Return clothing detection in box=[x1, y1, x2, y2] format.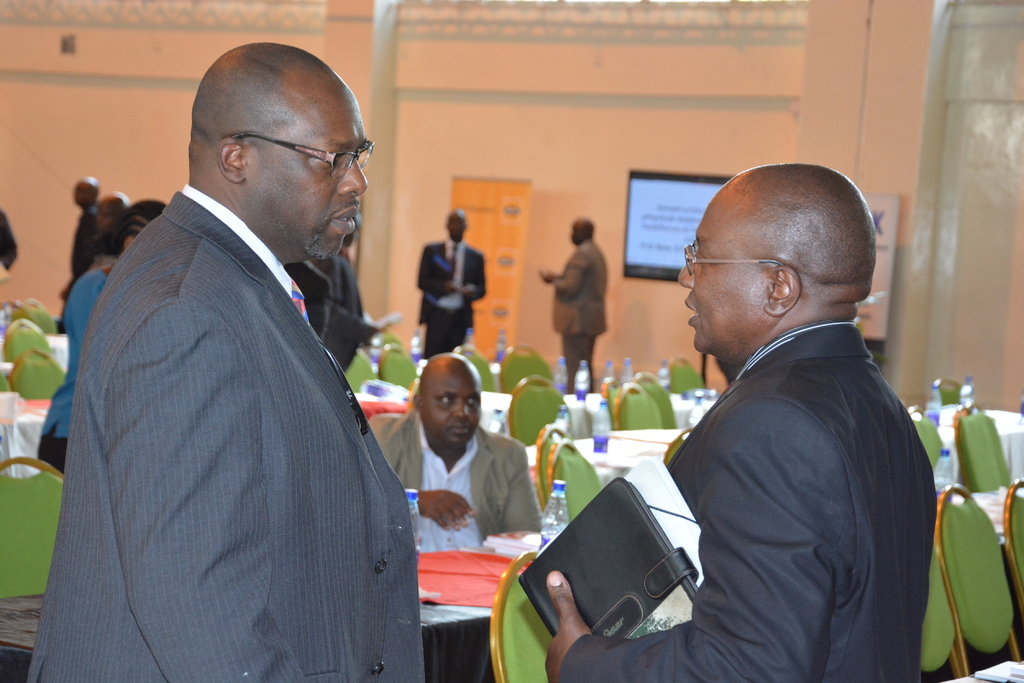
box=[550, 250, 609, 397].
